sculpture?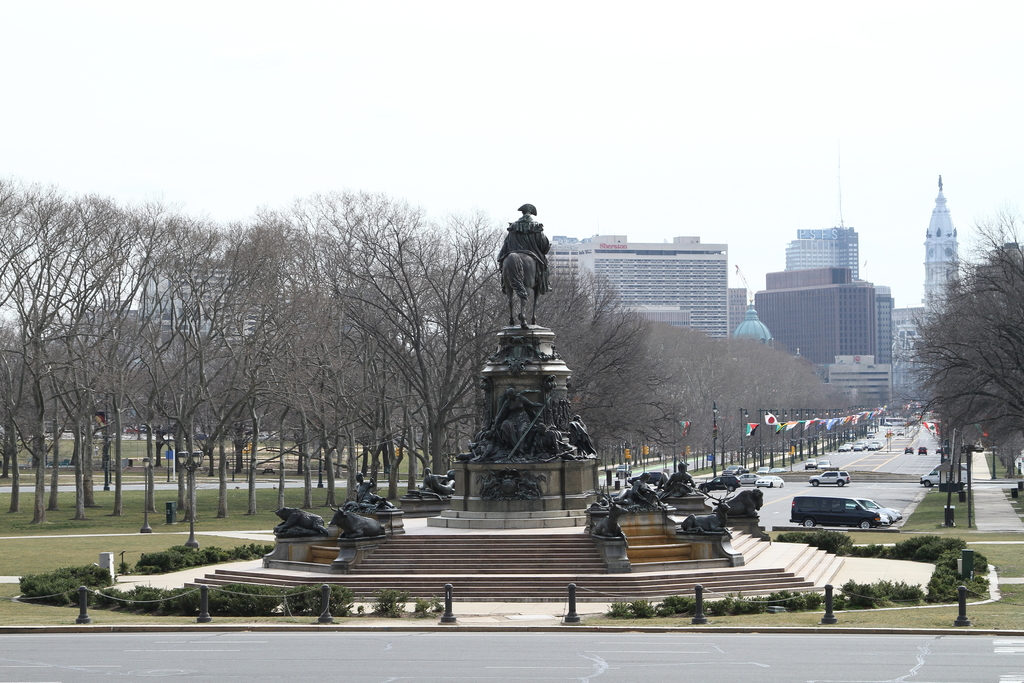
{"left": 721, "top": 490, "right": 765, "bottom": 518}
